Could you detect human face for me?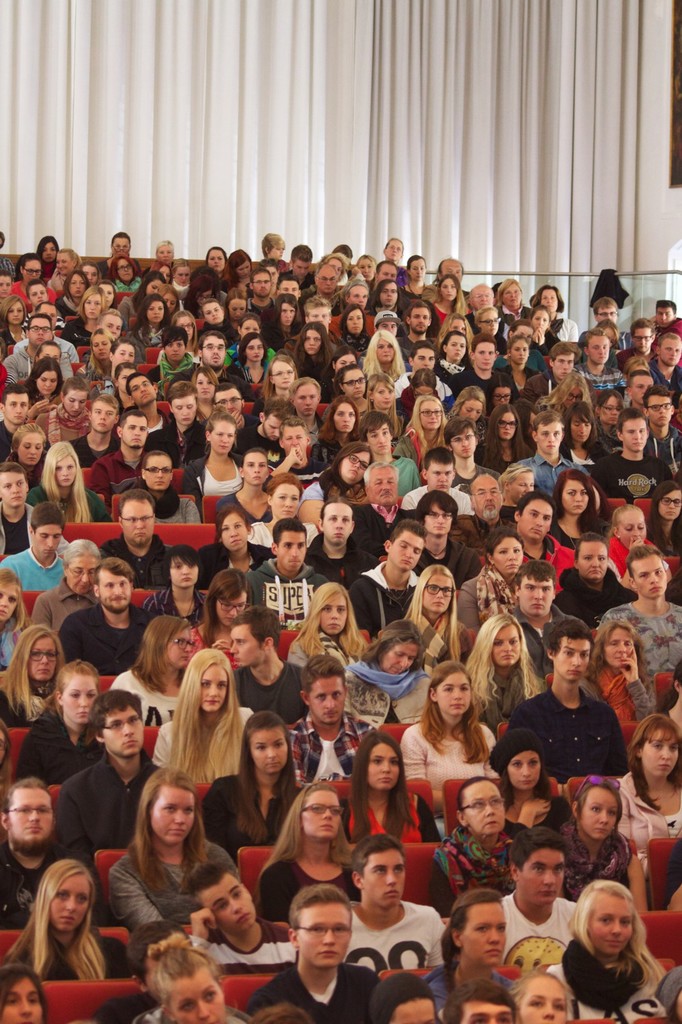
Detection result: 493:625:521:662.
